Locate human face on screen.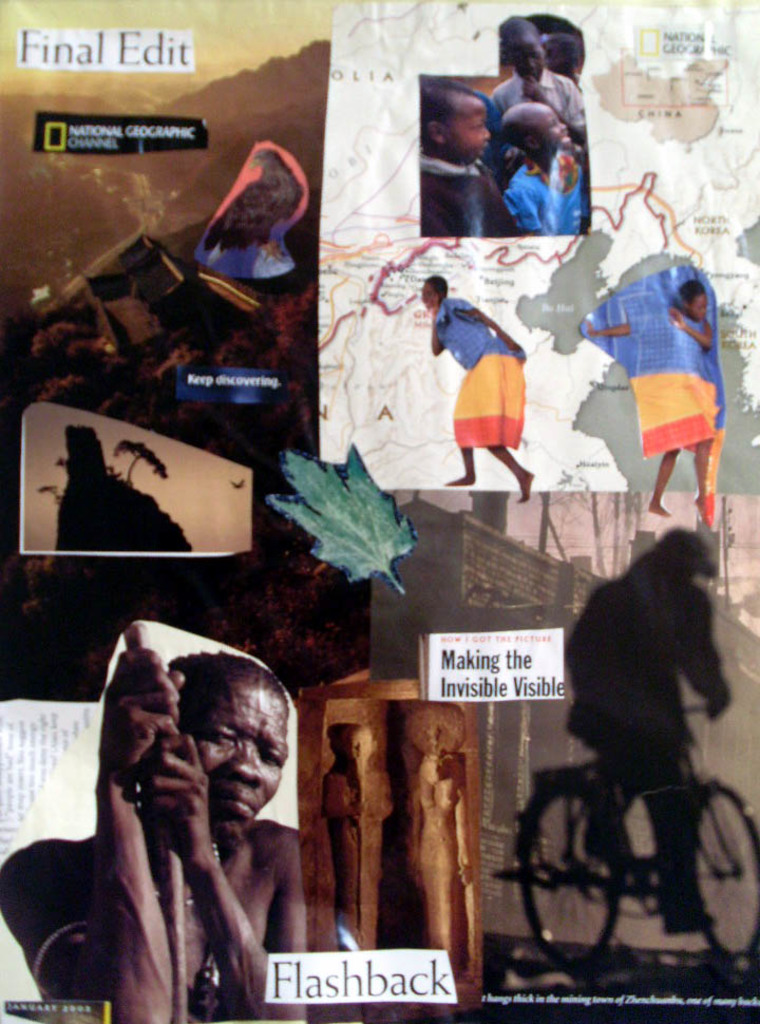
On screen at locate(421, 280, 442, 314).
